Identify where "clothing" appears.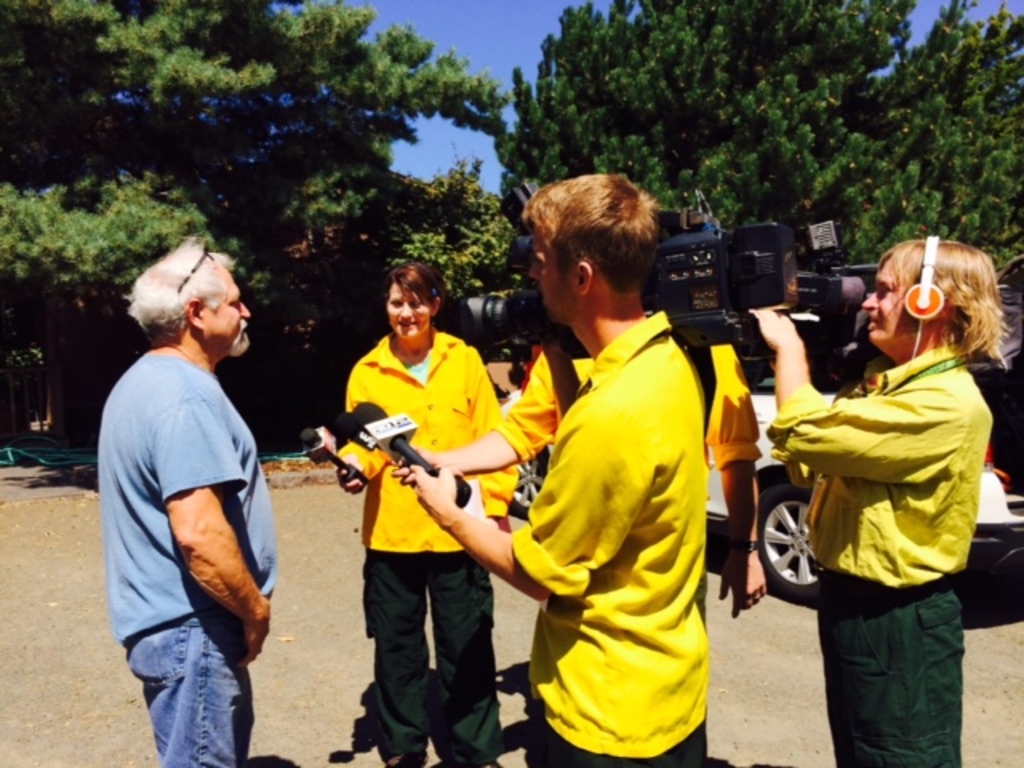
Appears at x1=490 y1=307 x2=720 y2=766.
